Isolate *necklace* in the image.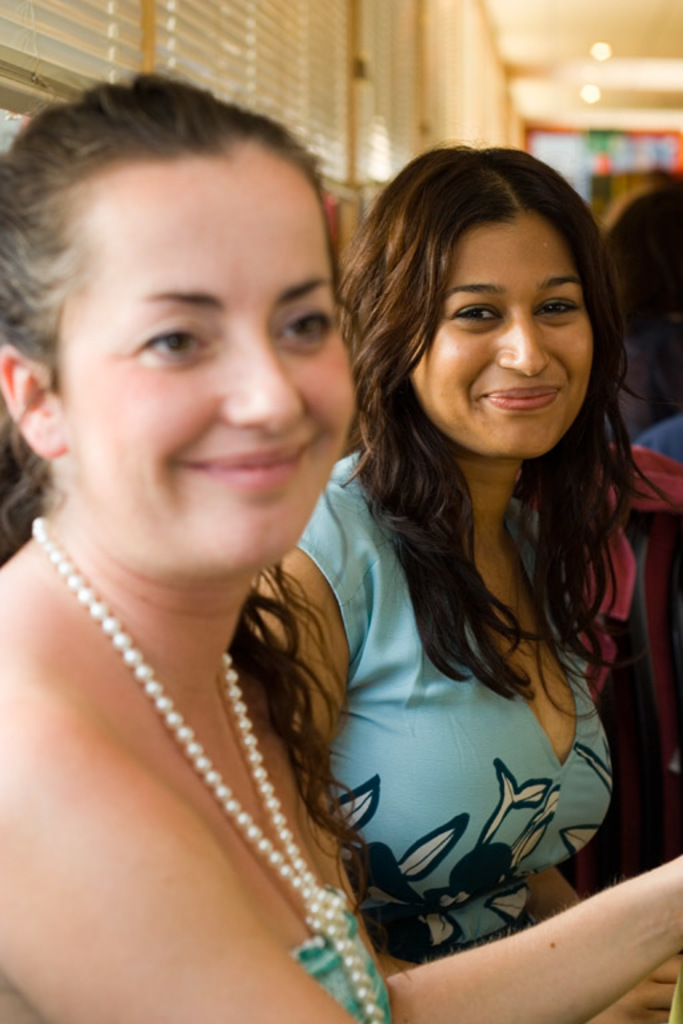
Isolated region: detection(63, 520, 363, 935).
